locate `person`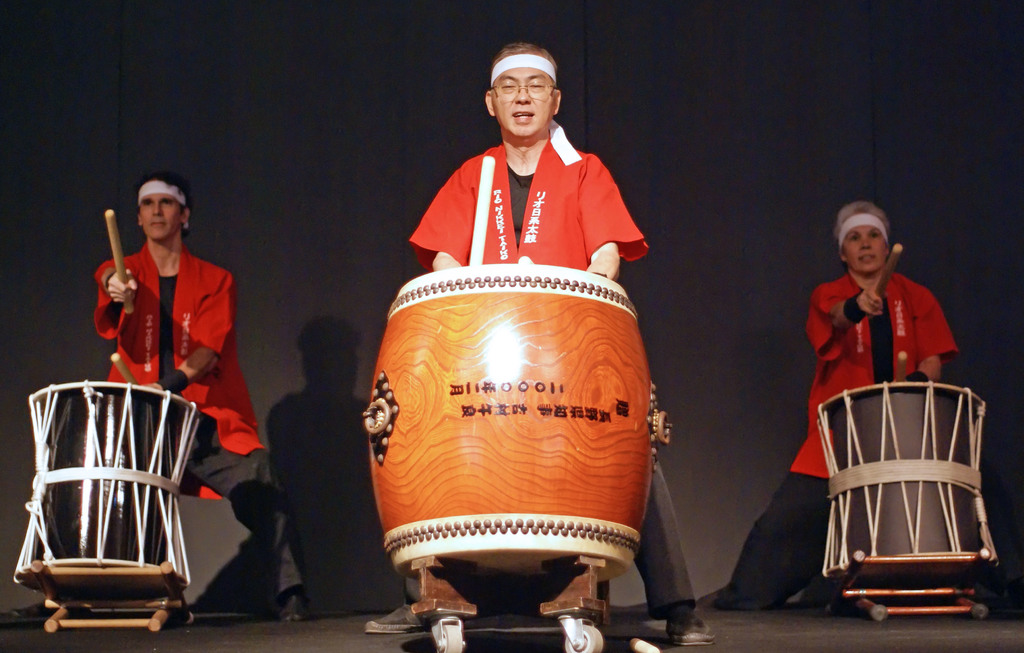
(left=700, top=201, right=972, bottom=629)
